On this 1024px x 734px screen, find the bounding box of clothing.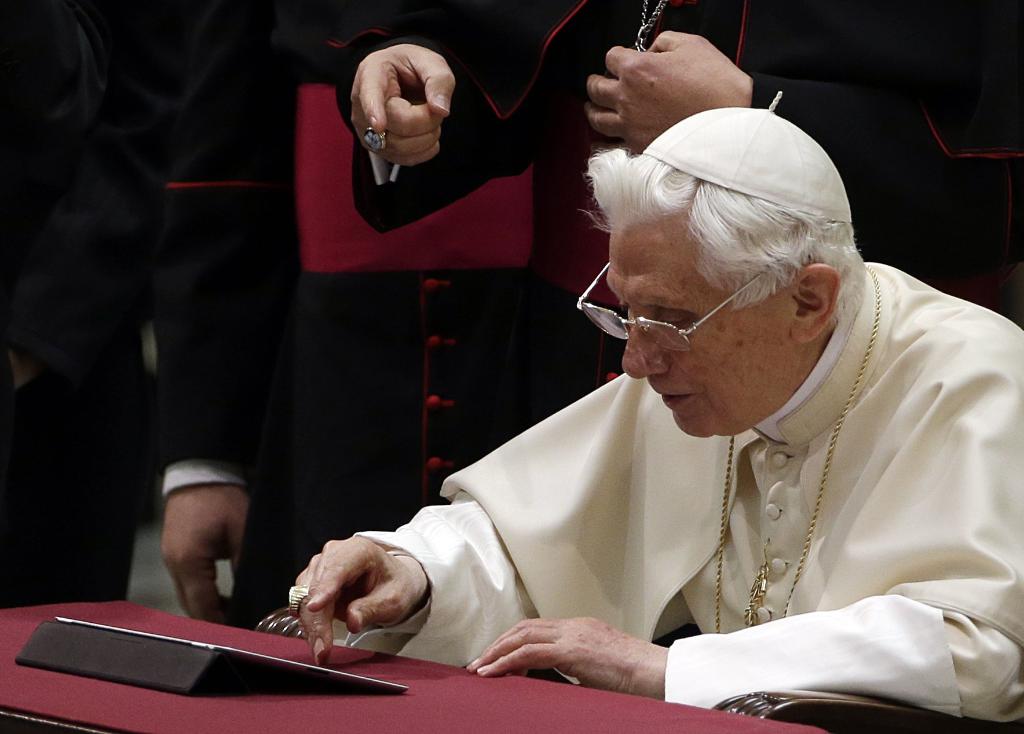
Bounding box: {"left": 165, "top": 0, "right": 610, "bottom": 632}.
